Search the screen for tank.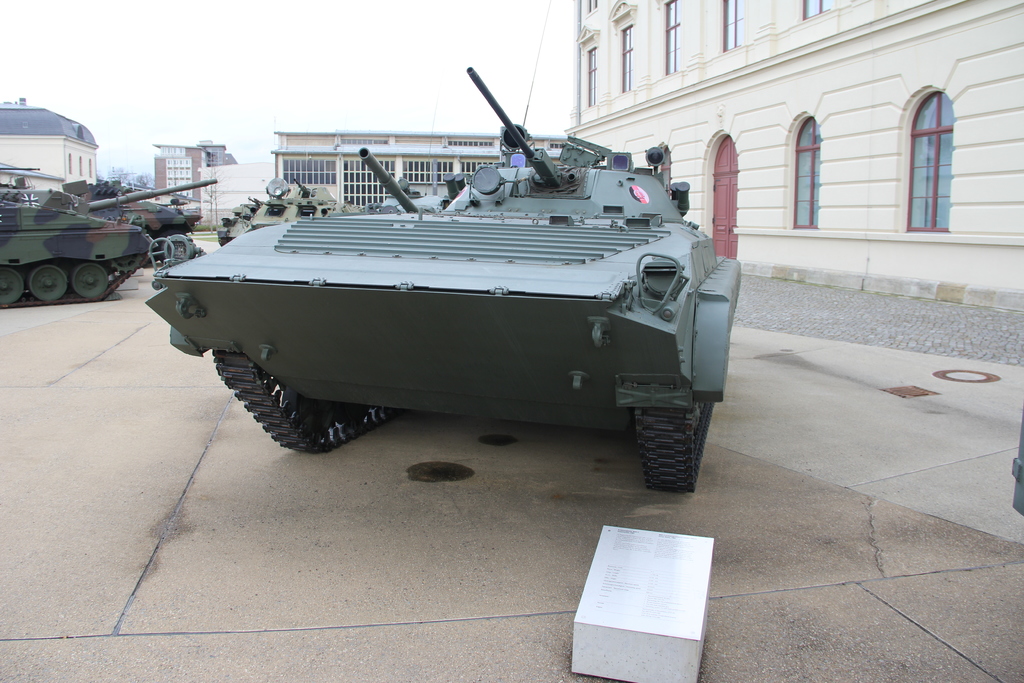
Found at l=143, t=63, r=738, b=495.
